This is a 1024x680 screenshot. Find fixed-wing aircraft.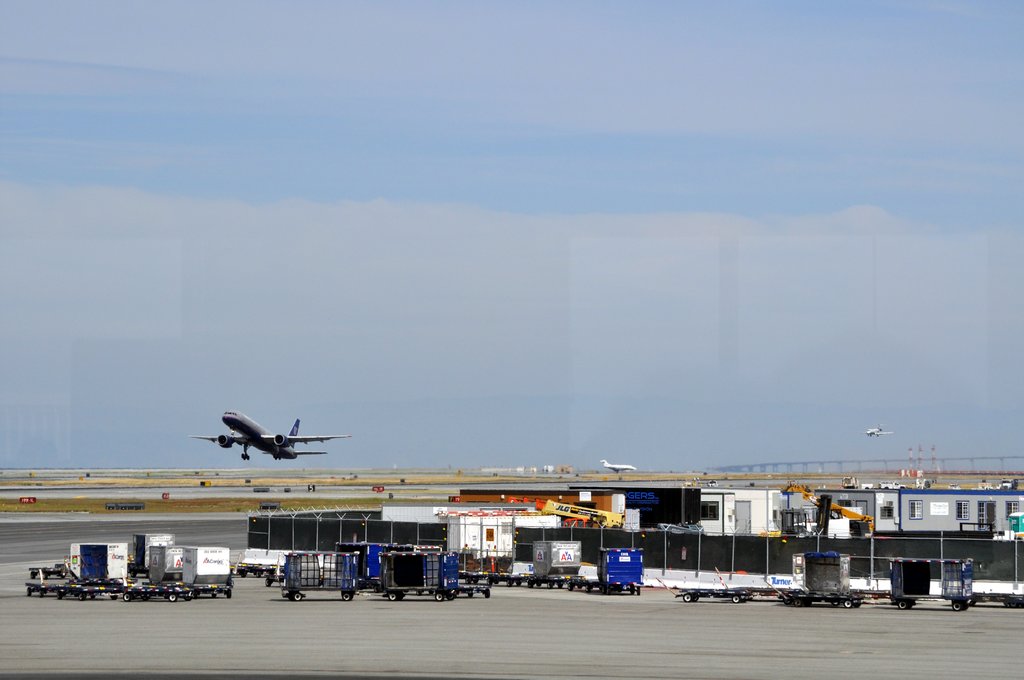
Bounding box: bbox=(601, 459, 636, 476).
